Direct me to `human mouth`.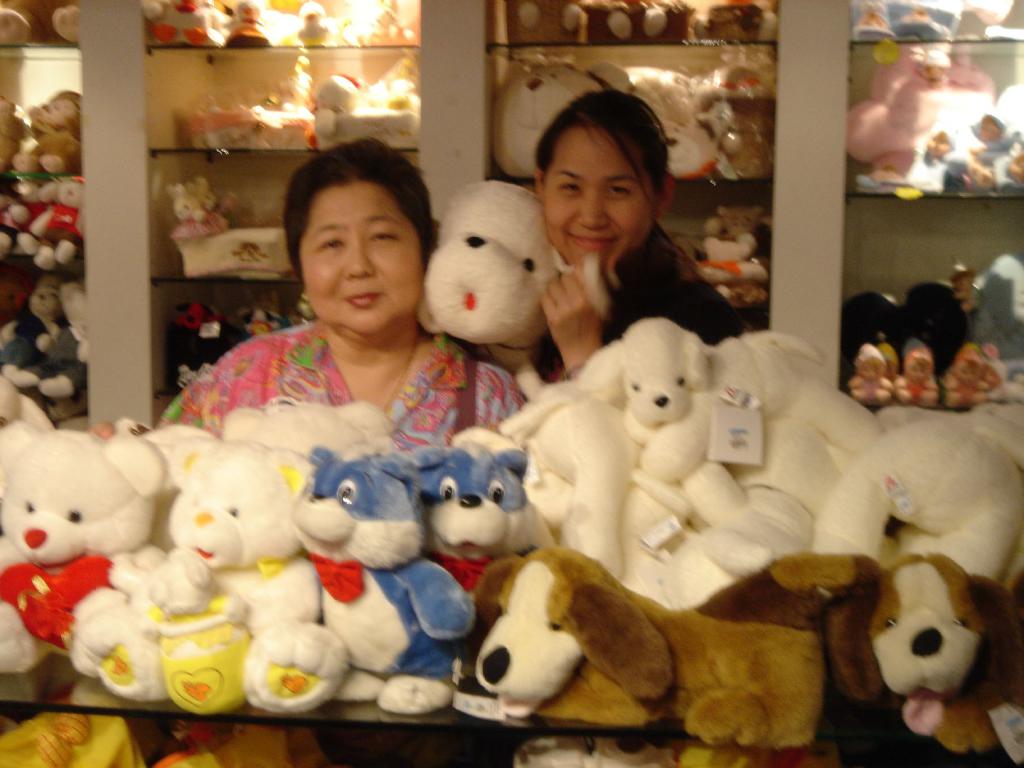
Direction: (left=341, top=283, right=385, bottom=311).
